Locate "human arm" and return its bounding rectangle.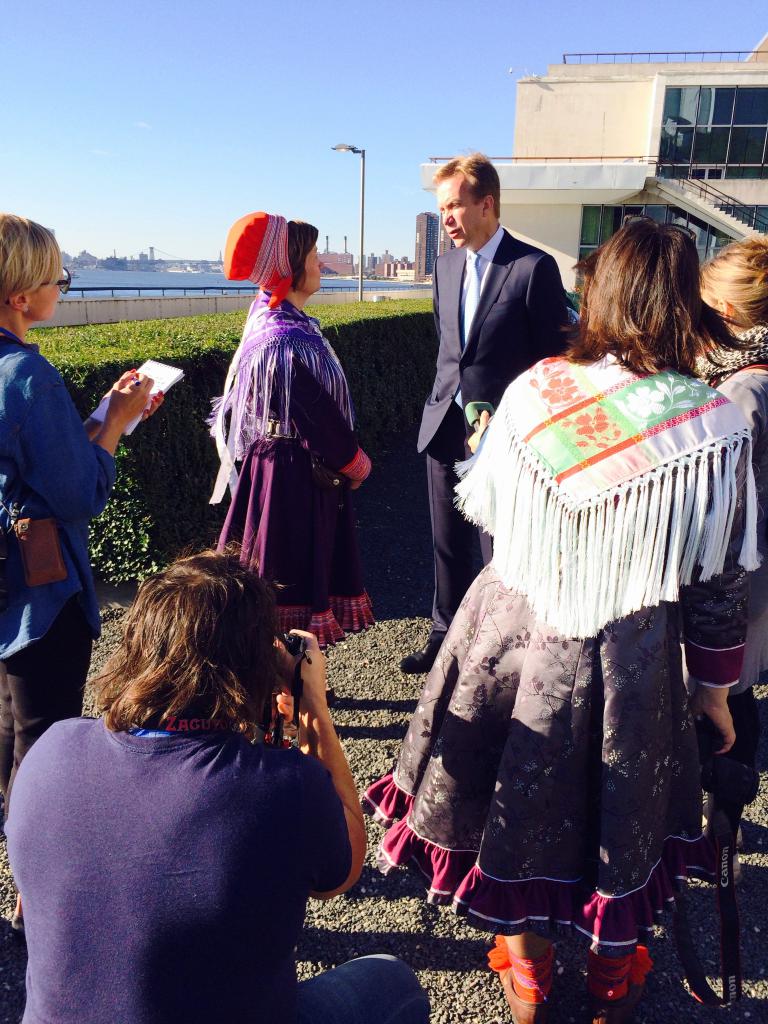
264/352/376/490.
